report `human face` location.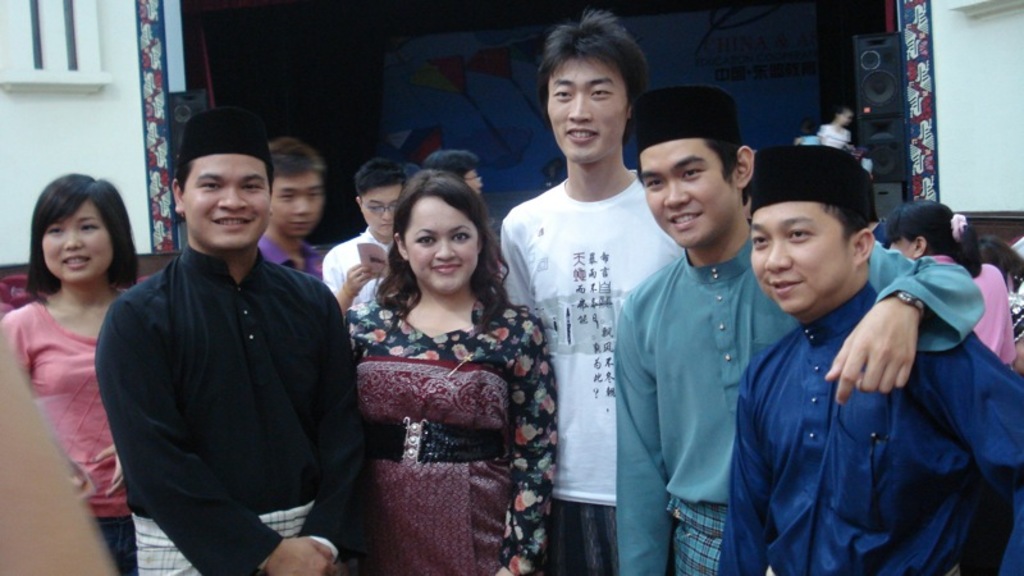
Report: detection(643, 138, 740, 248).
